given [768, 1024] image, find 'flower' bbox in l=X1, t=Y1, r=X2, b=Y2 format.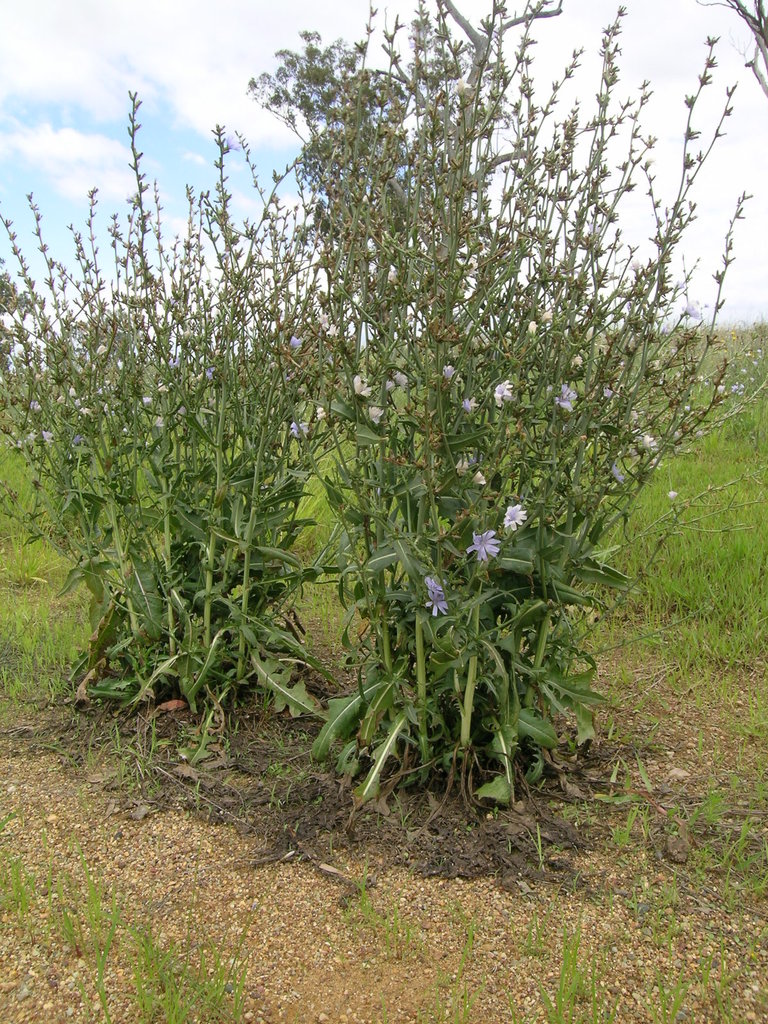
l=366, t=401, r=384, b=422.
